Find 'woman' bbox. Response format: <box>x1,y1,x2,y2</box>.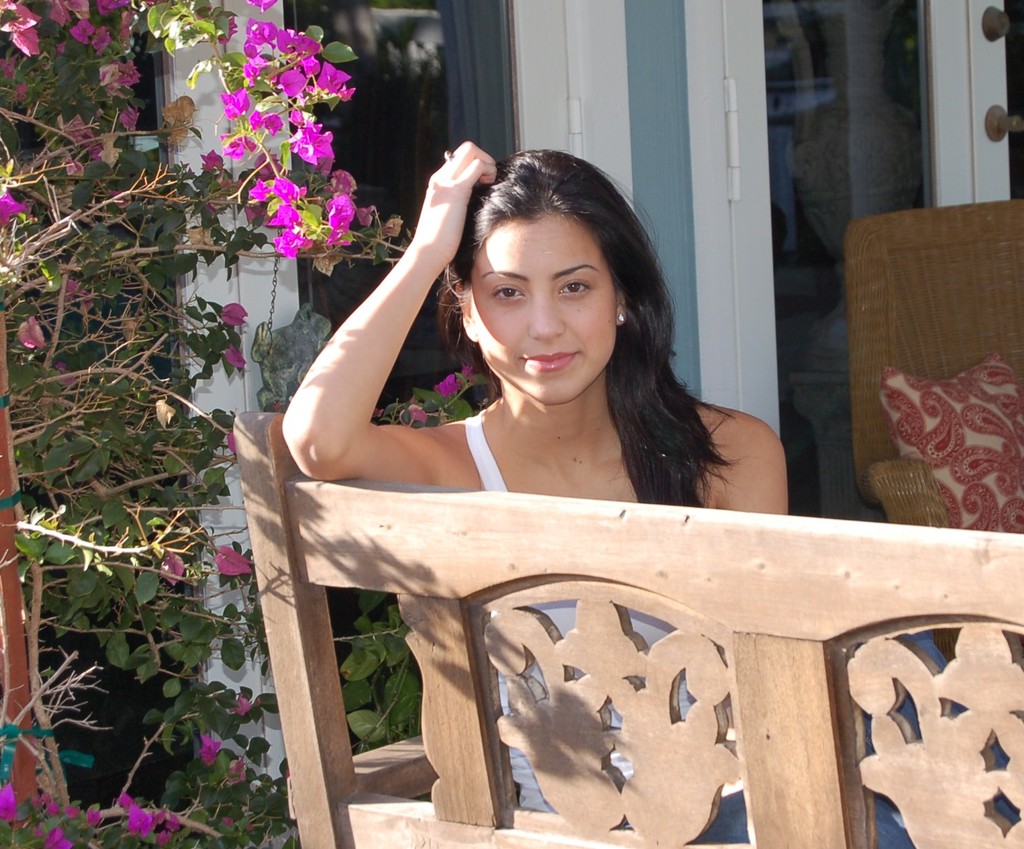
<box>279,137,921,848</box>.
